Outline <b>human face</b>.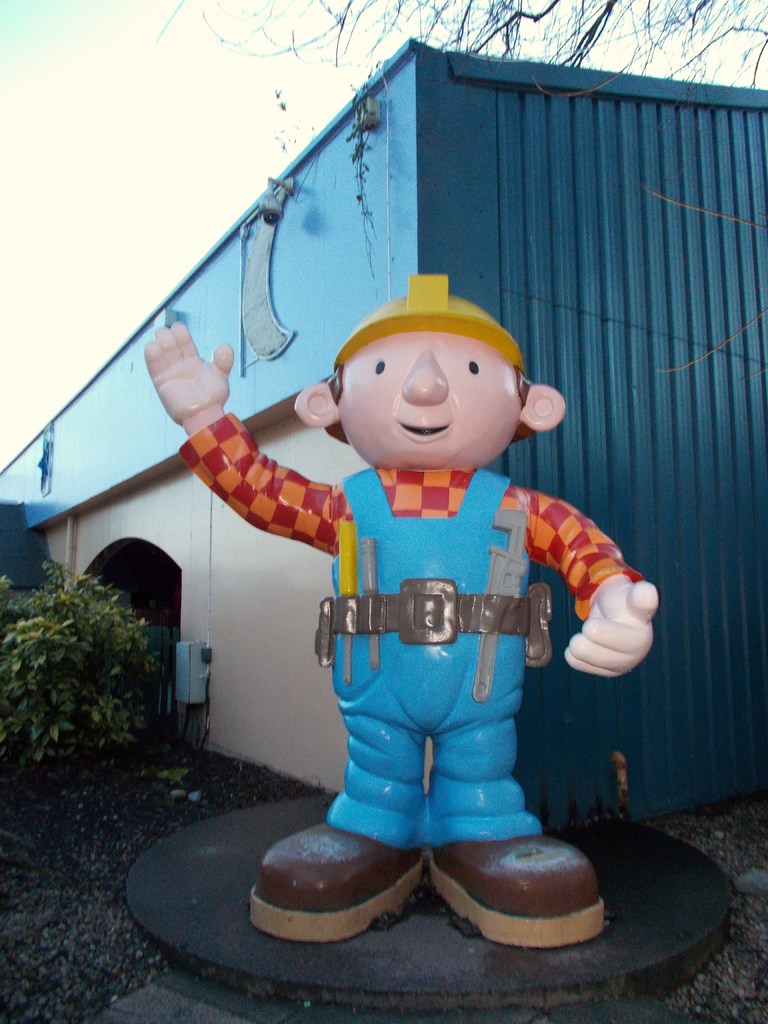
Outline: 335, 325, 522, 465.
